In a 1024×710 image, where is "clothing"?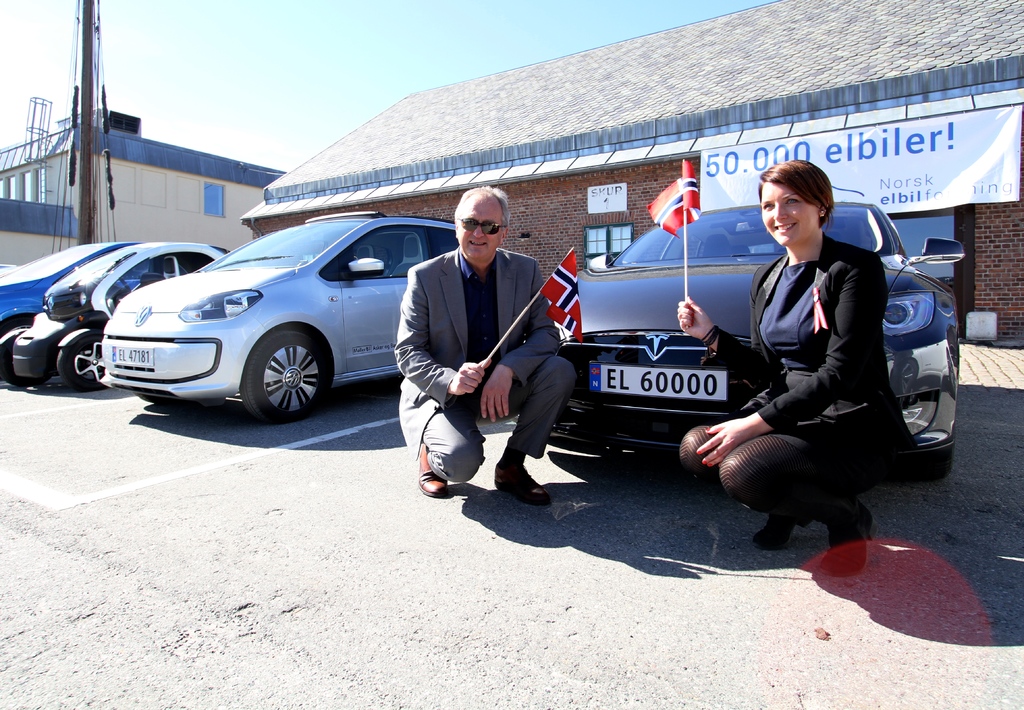
680, 231, 917, 523.
